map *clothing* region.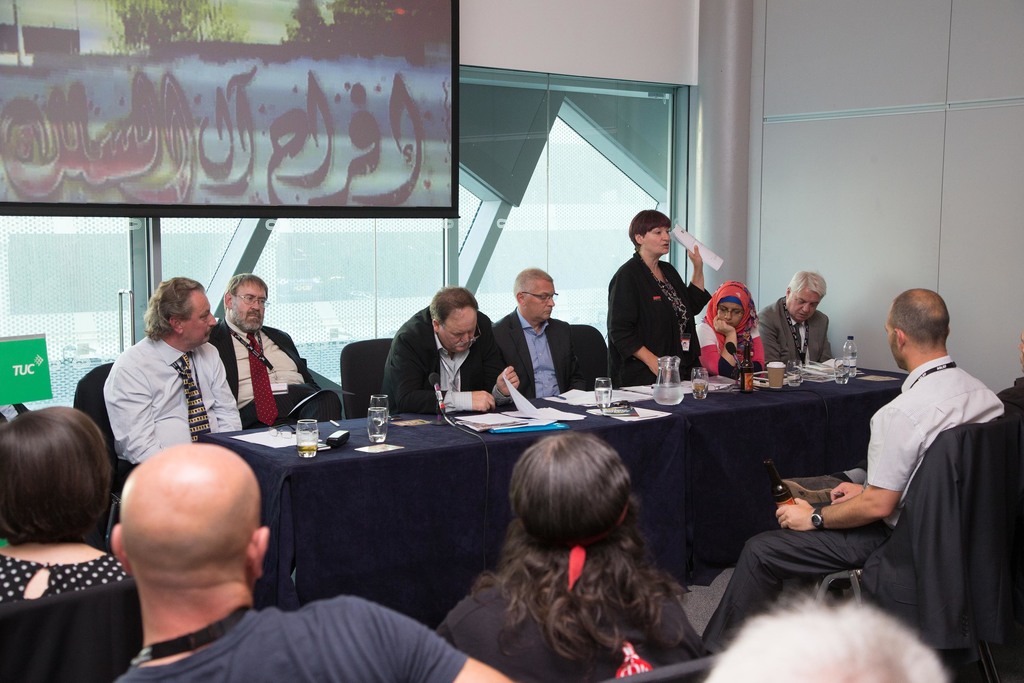
Mapped to {"left": 0, "top": 549, "right": 129, "bottom": 604}.
